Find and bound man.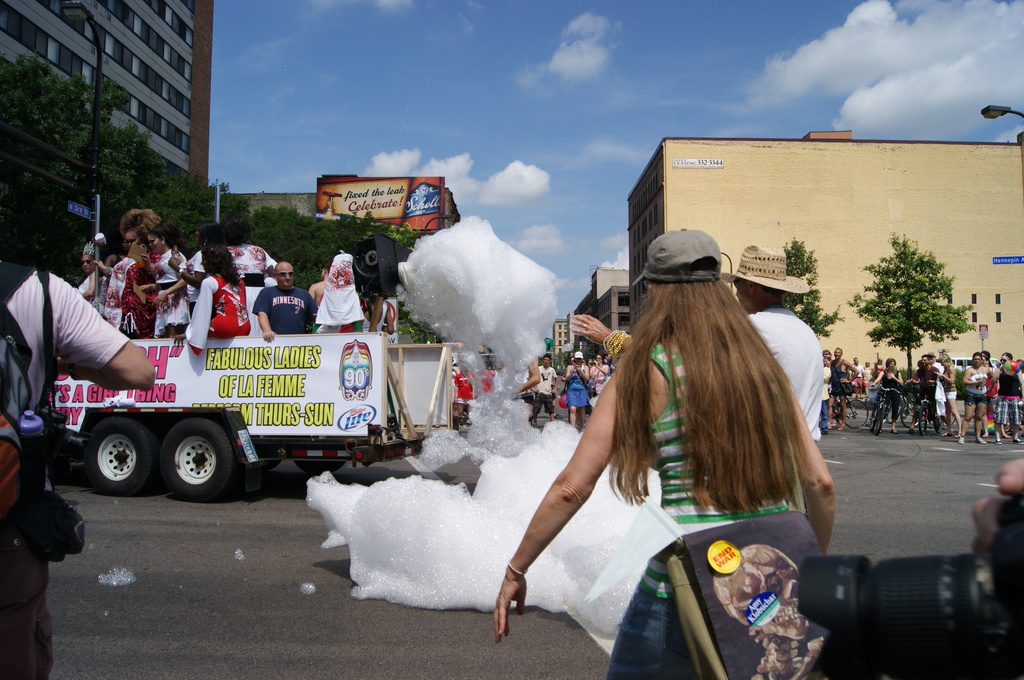
Bound: 570/242/824/442.
